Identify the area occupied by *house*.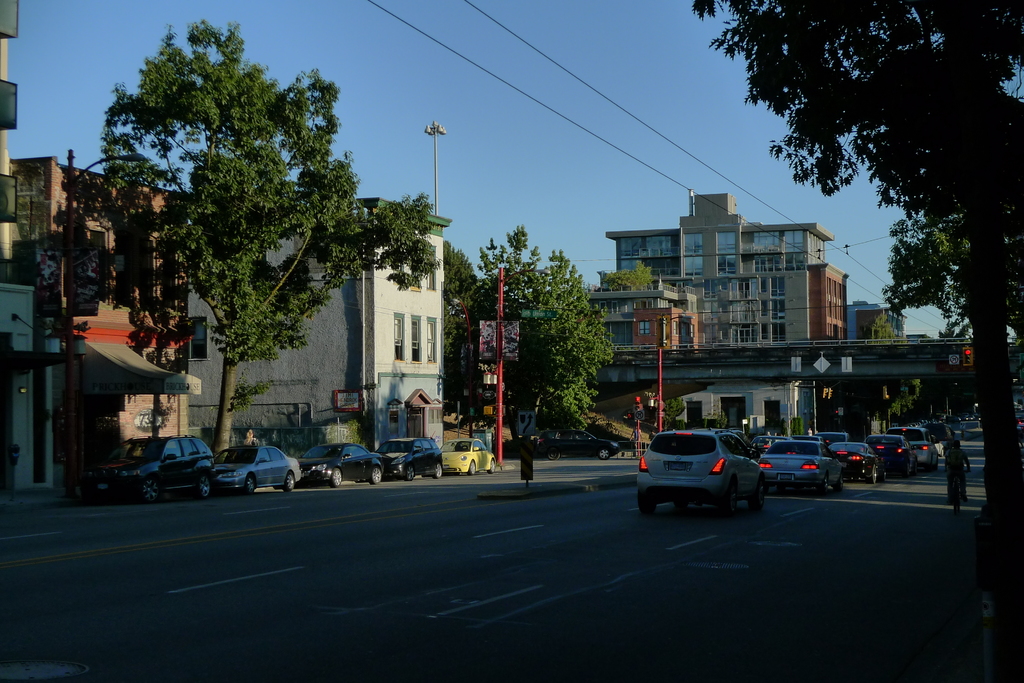
Area: 849:300:909:433.
